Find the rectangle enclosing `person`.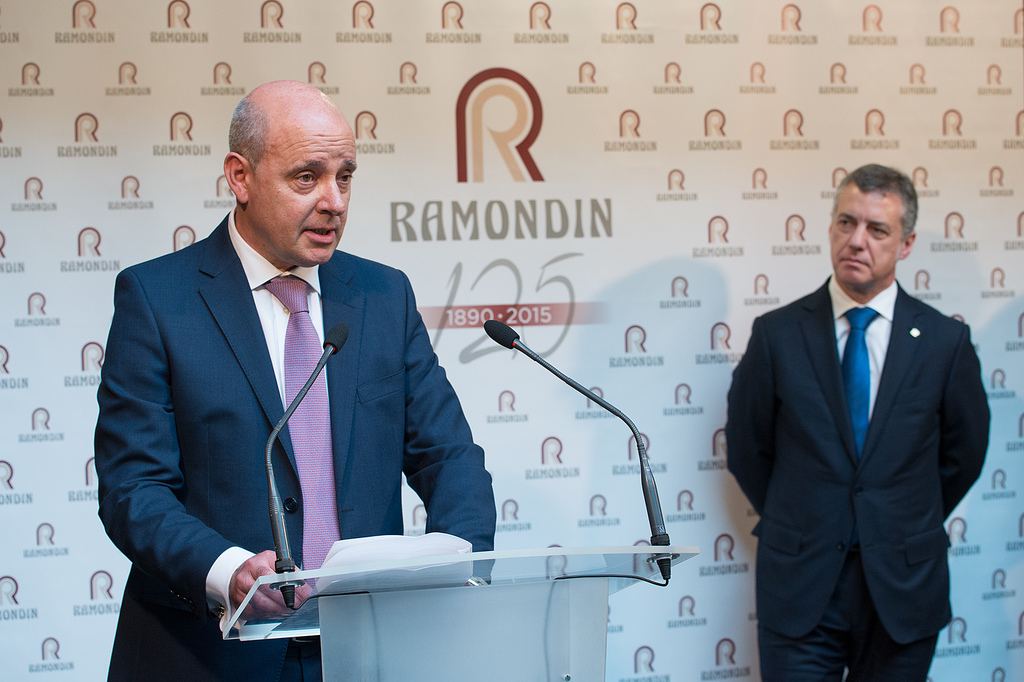
select_region(93, 80, 500, 681).
